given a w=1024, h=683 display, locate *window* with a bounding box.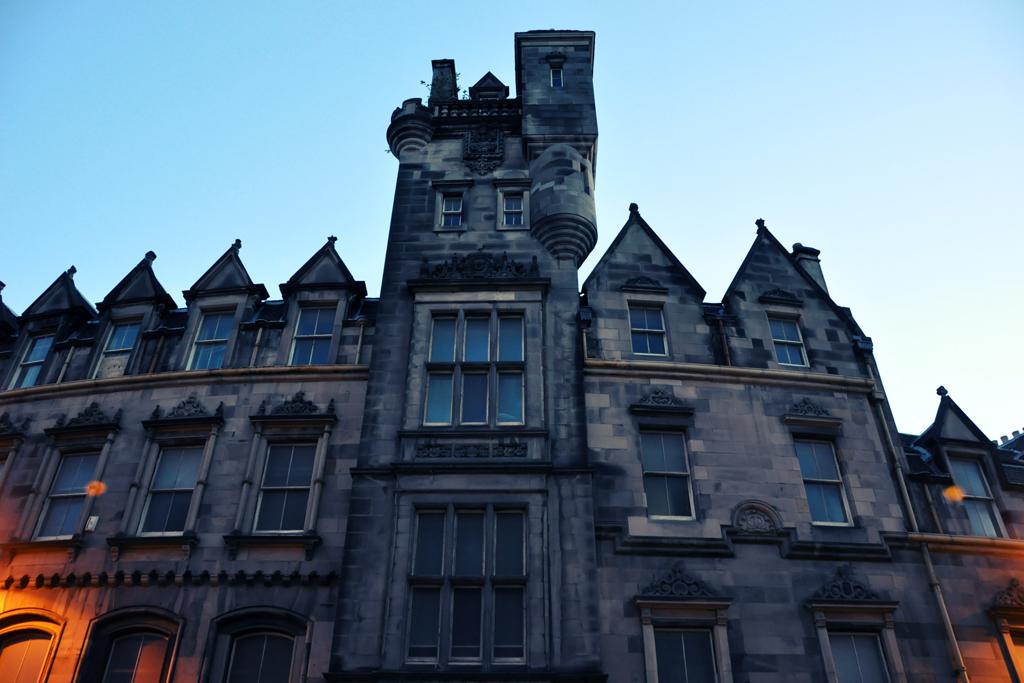
Located: [left=280, top=288, right=340, bottom=377].
